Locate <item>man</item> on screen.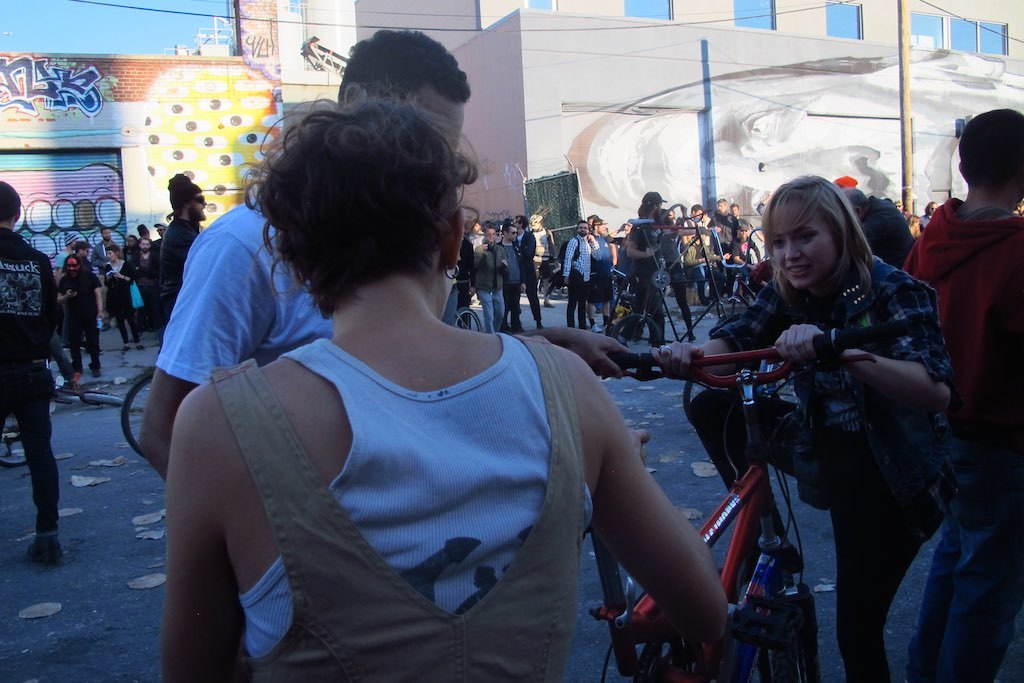
On screen at 560,221,597,332.
